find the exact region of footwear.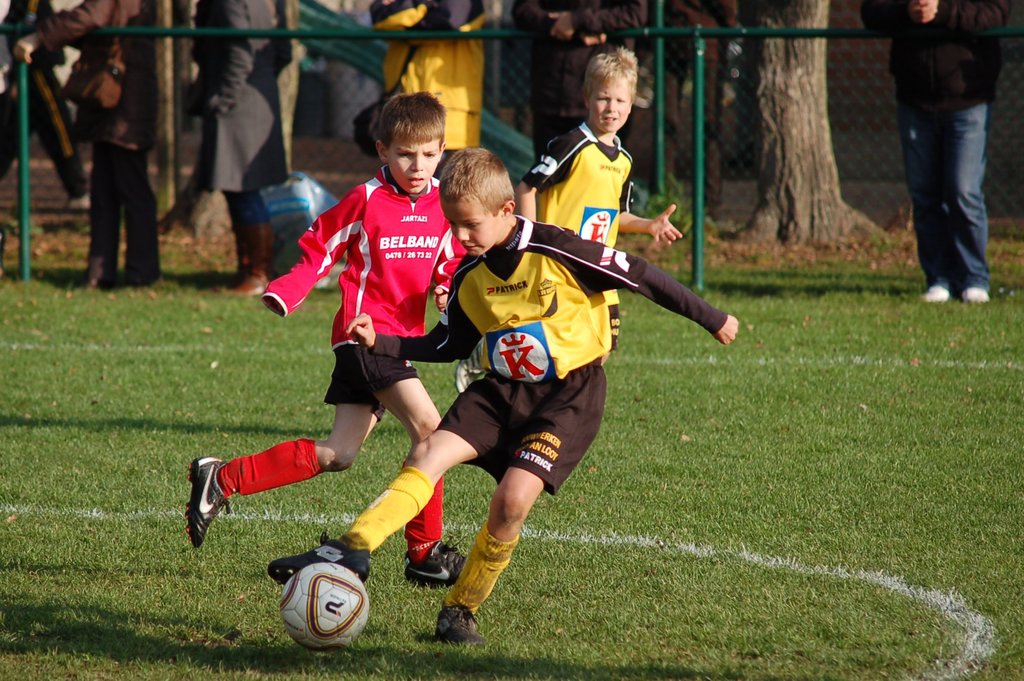
Exact region: <box>188,457,229,548</box>.
